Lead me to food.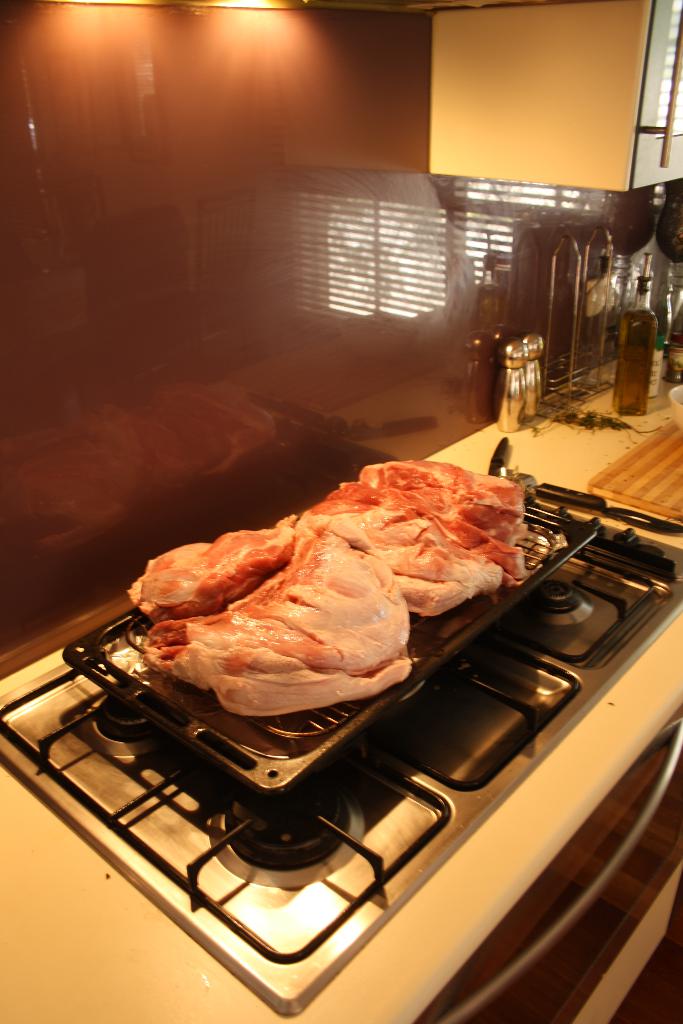
Lead to 140 515 425 721.
